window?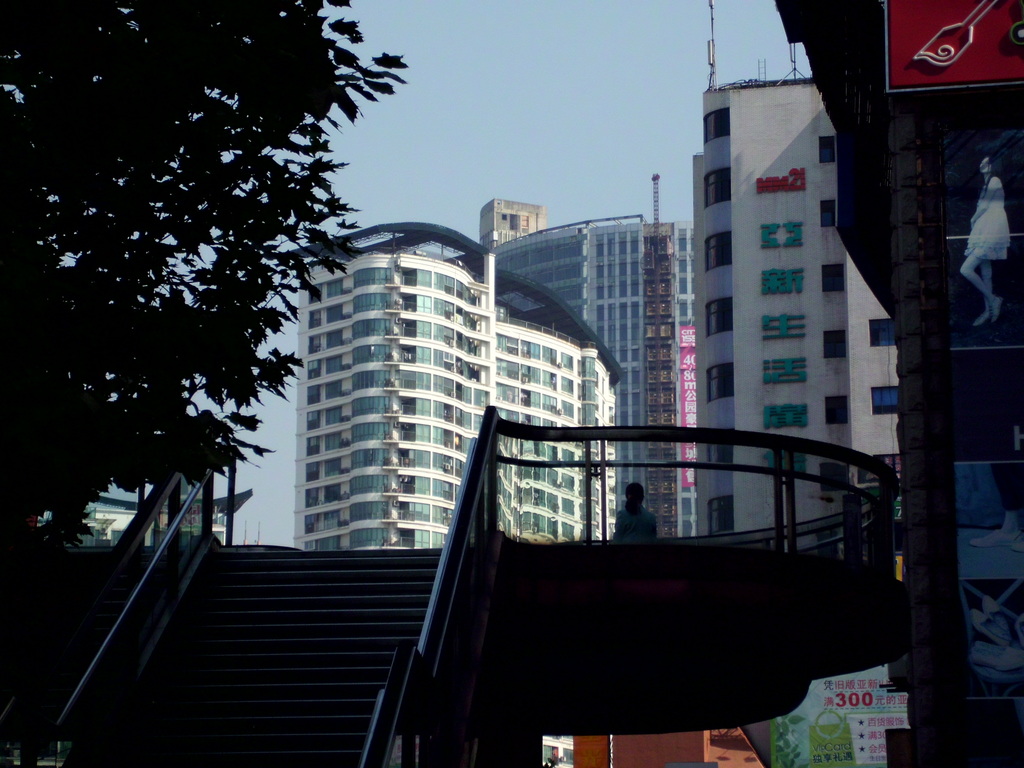
[707,298,734,338]
